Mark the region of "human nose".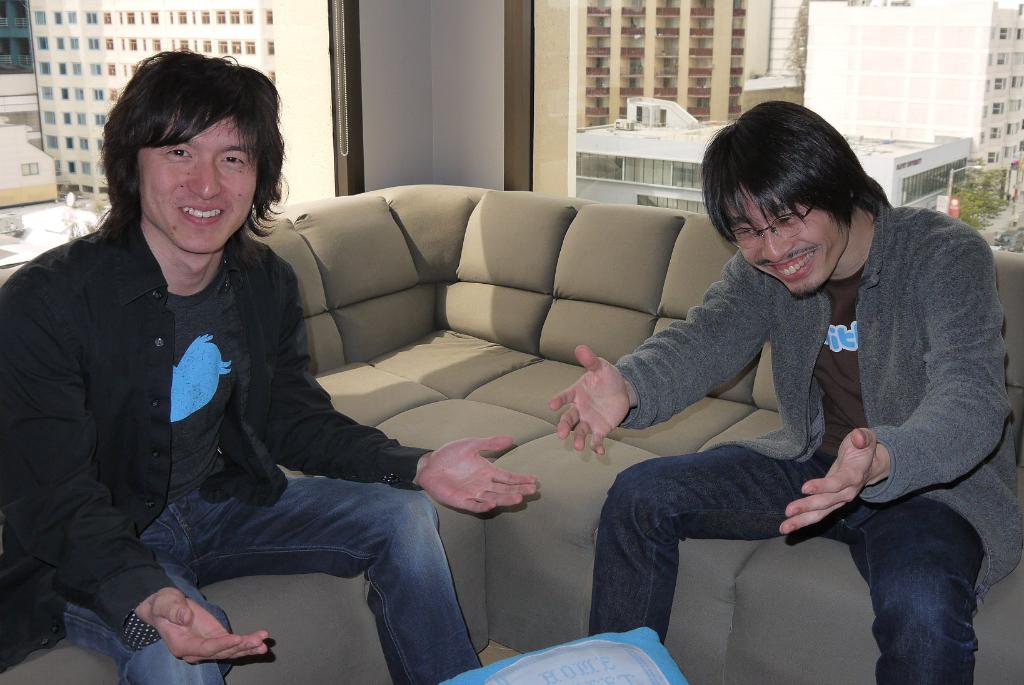
Region: 188/159/223/200.
